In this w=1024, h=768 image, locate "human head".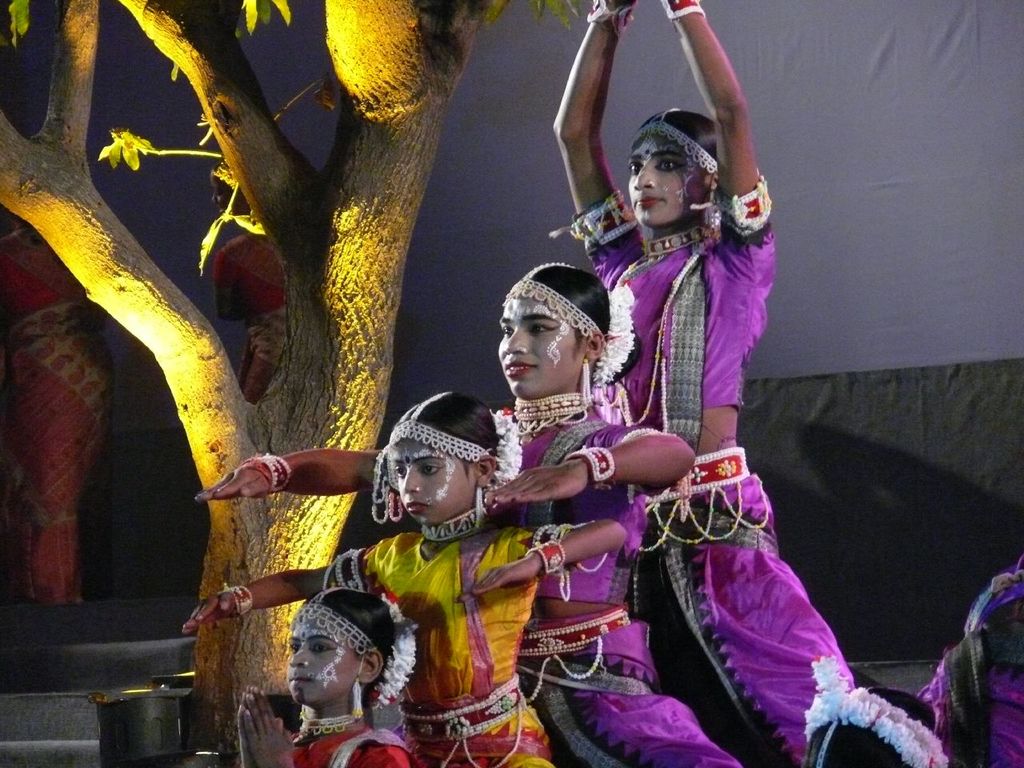
Bounding box: detection(390, 389, 498, 527).
